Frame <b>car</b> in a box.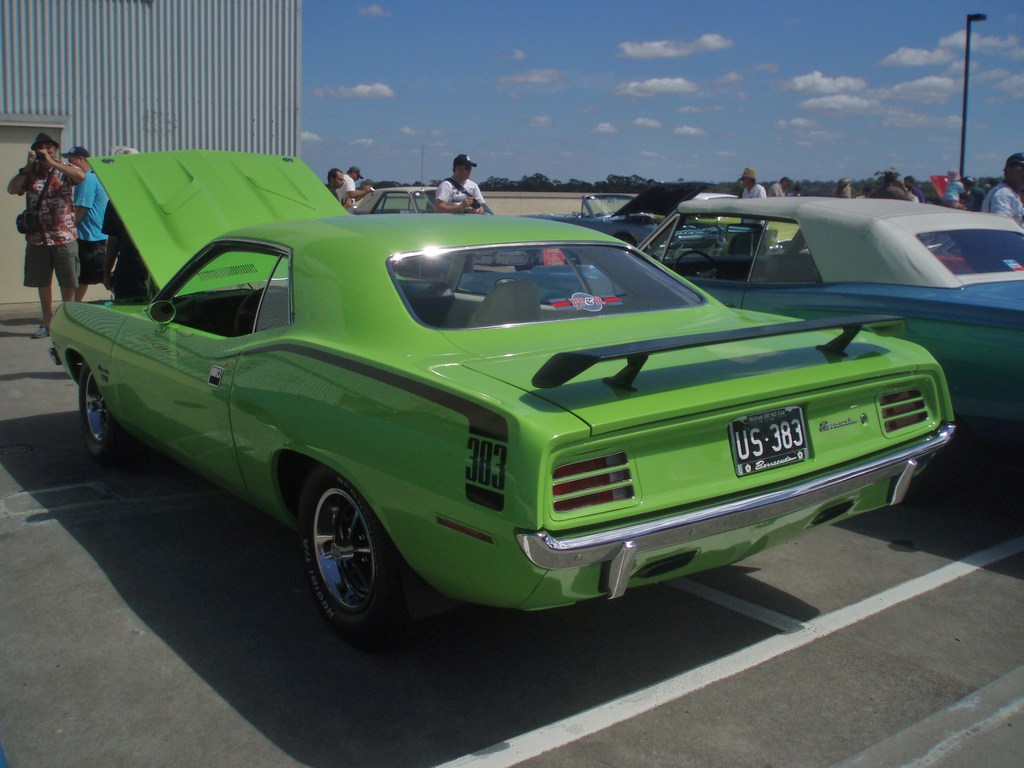
x1=349 y1=186 x2=492 y2=214.
